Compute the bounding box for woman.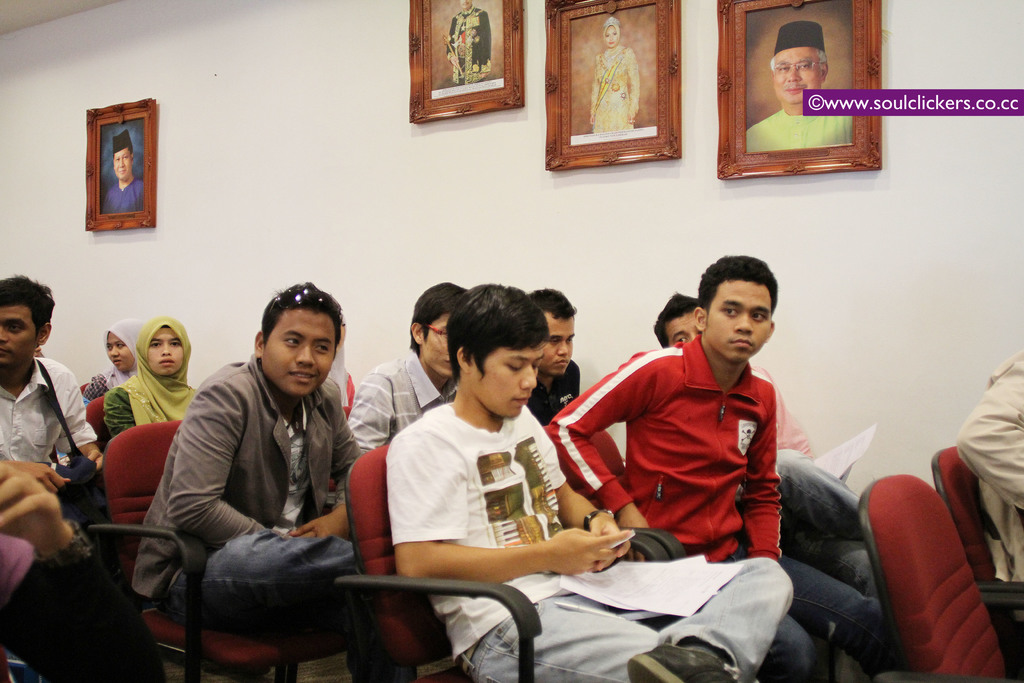
region(106, 314, 191, 445).
